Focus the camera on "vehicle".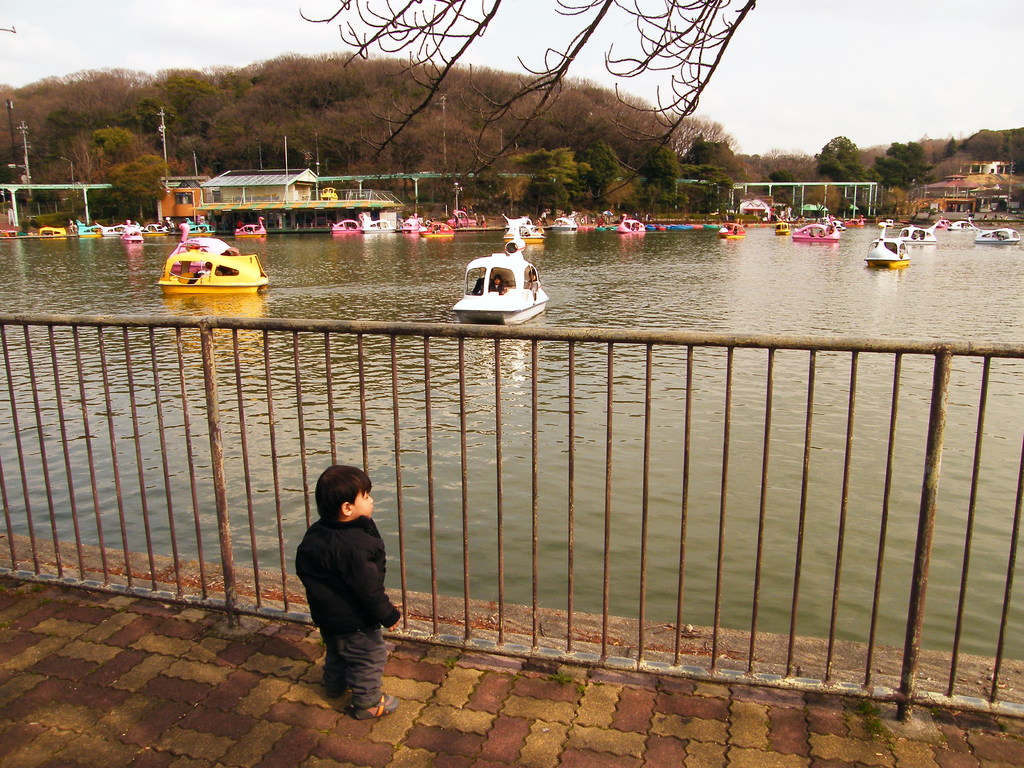
Focus region: x1=453, y1=236, x2=547, y2=326.
